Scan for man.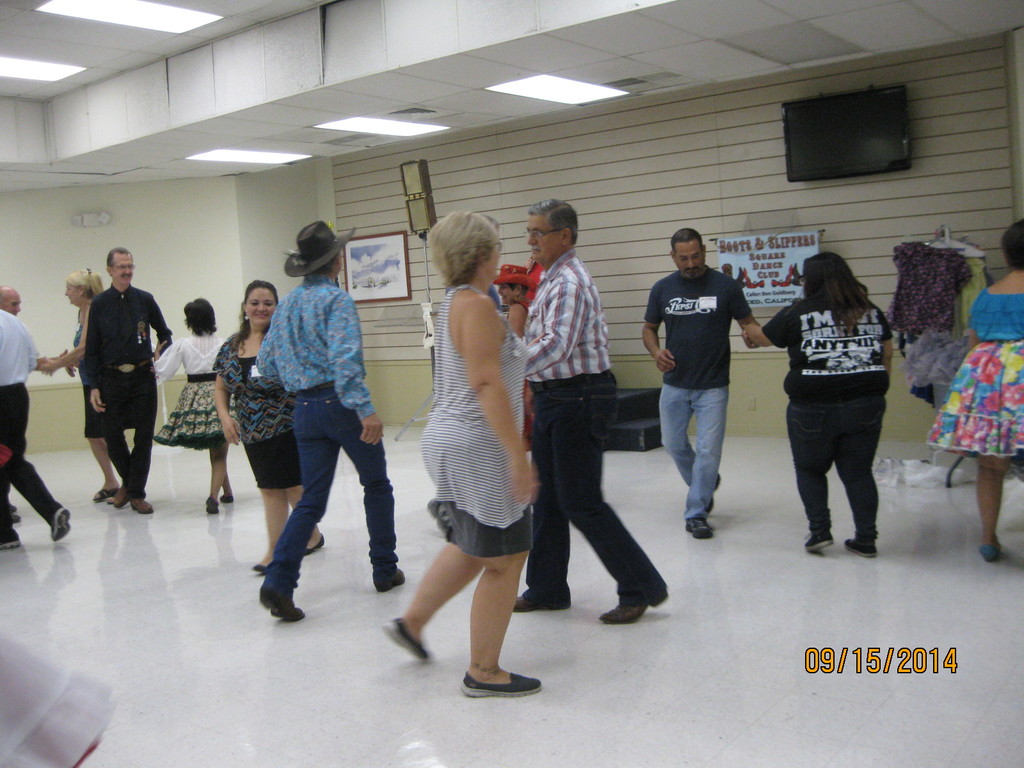
Scan result: box=[60, 250, 159, 523].
